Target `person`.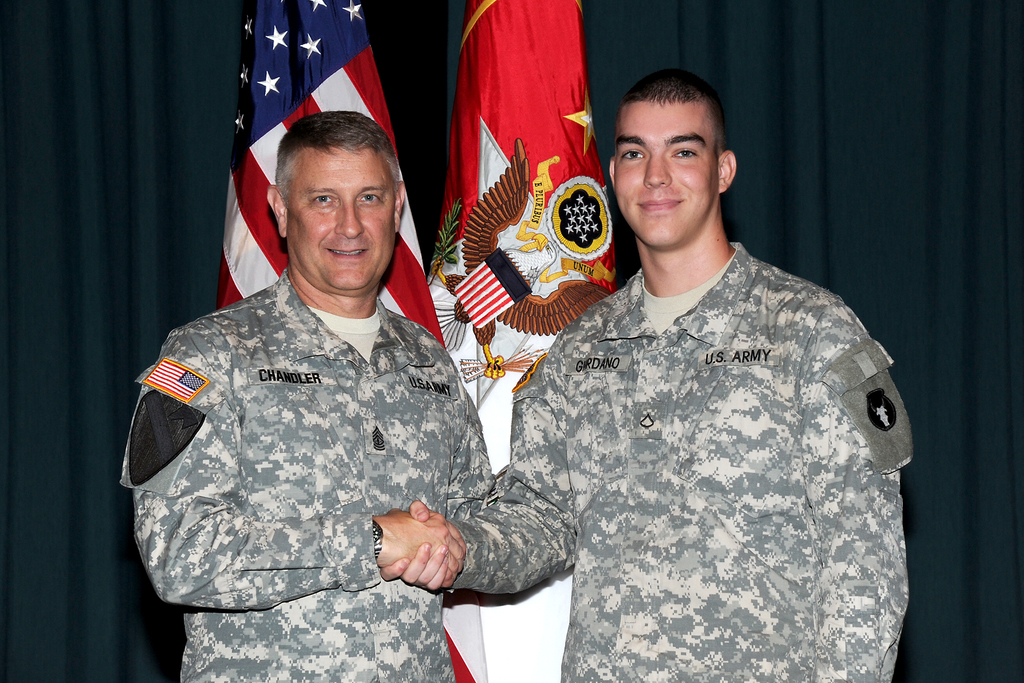
Target region: pyautogui.locateOnScreen(380, 67, 914, 682).
